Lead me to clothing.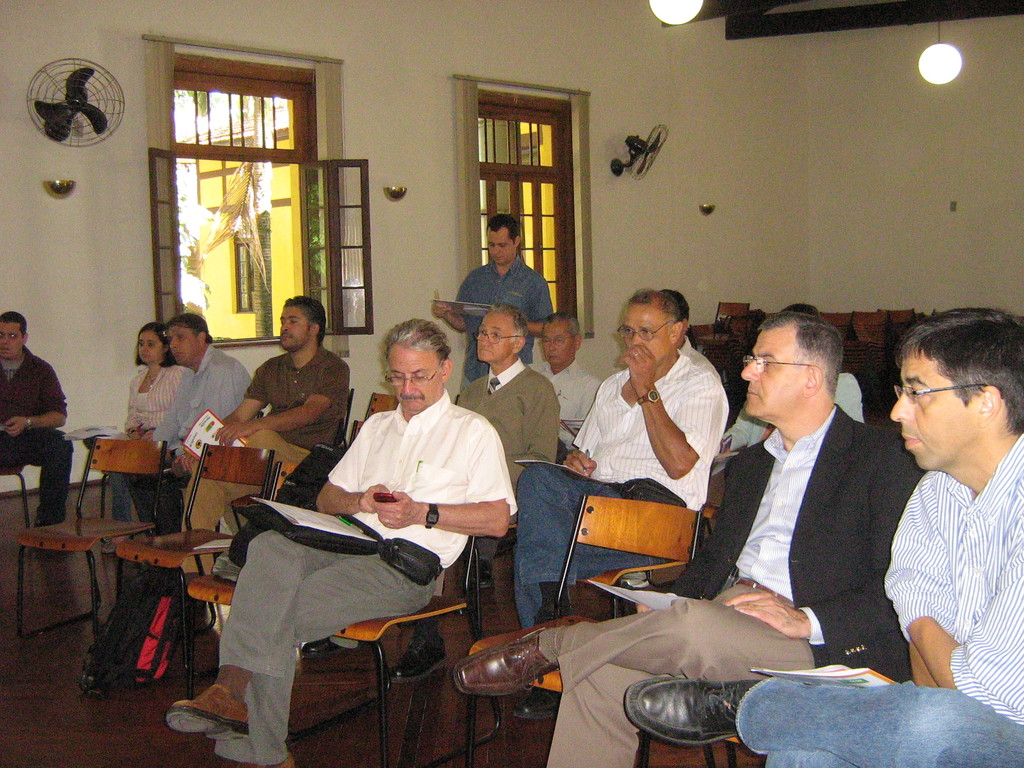
Lead to <region>124, 342, 252, 538</region>.
